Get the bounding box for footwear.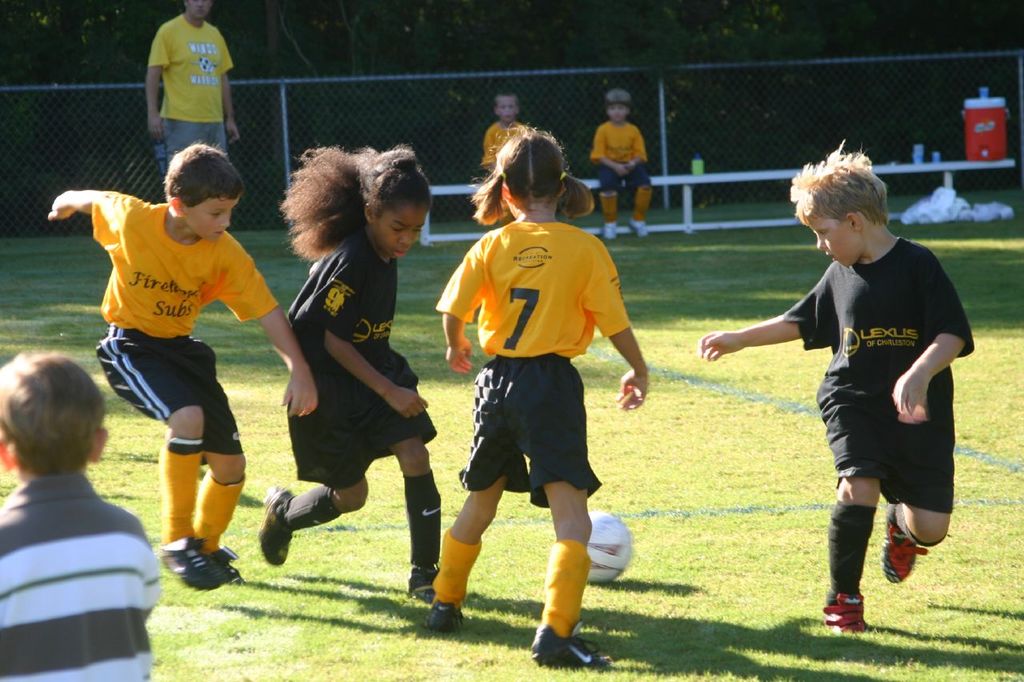
l=525, t=620, r=610, b=668.
